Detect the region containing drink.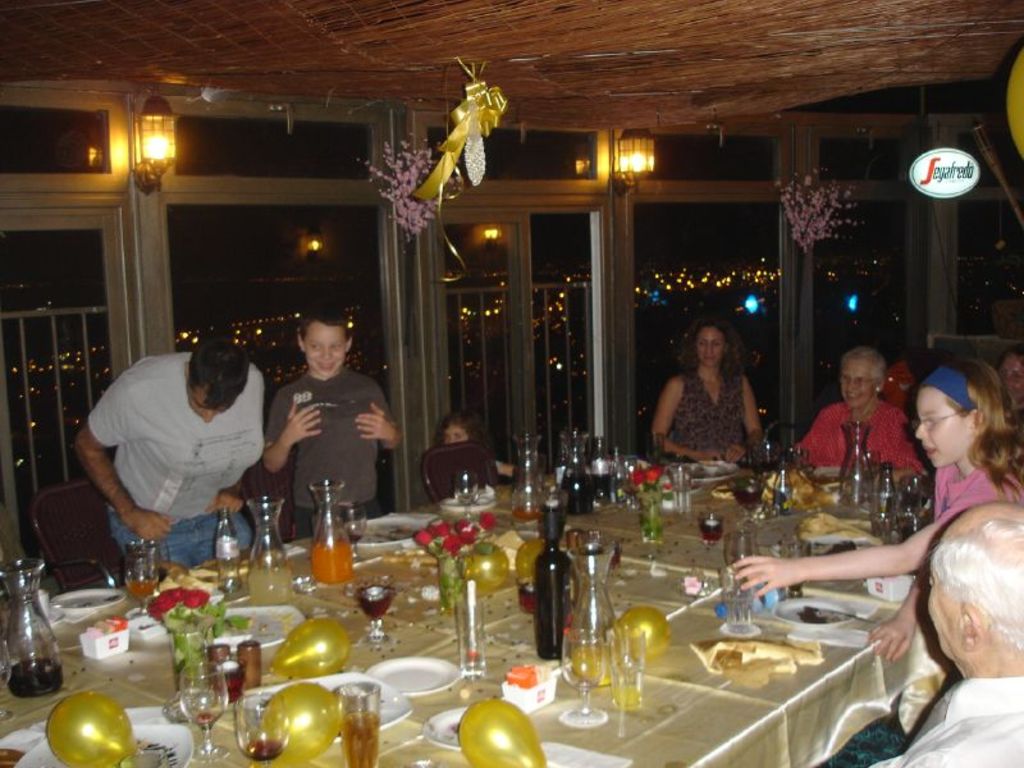
locate(125, 576, 156, 600).
